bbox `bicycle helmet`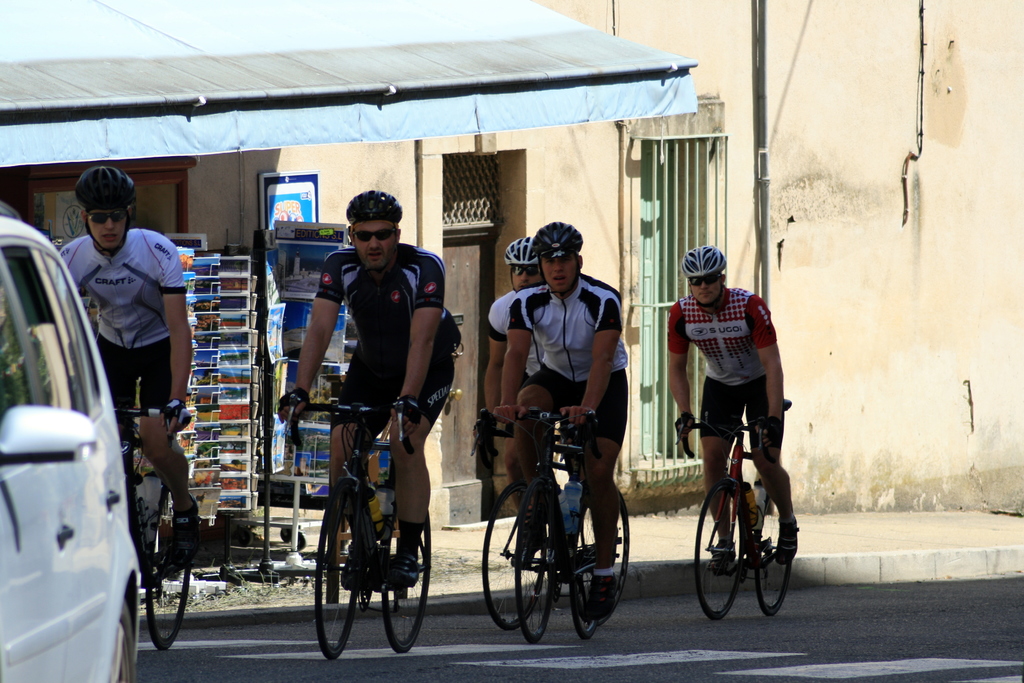
crop(499, 234, 537, 276)
